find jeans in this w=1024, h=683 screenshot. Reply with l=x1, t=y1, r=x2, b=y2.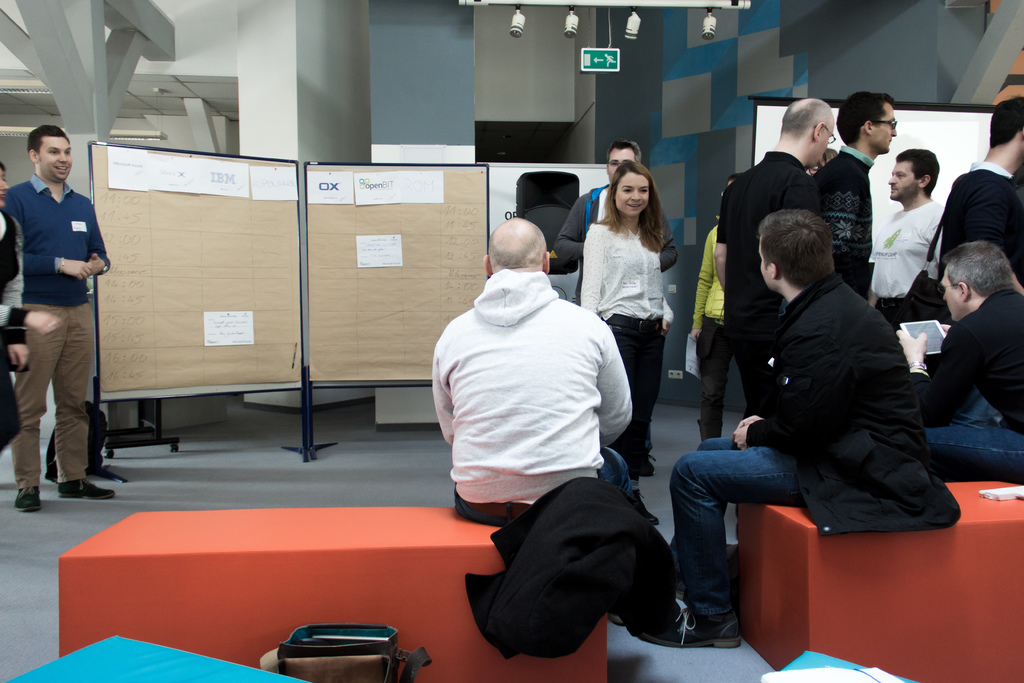
l=666, t=443, r=781, b=666.
